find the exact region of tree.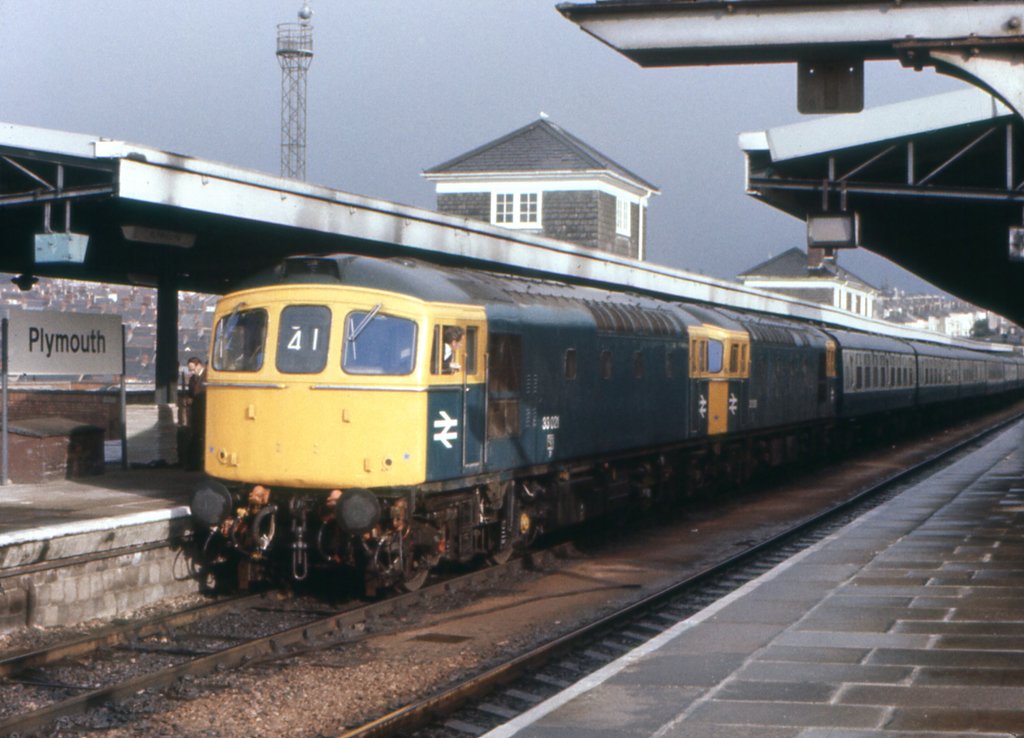
Exact region: (972, 319, 991, 339).
